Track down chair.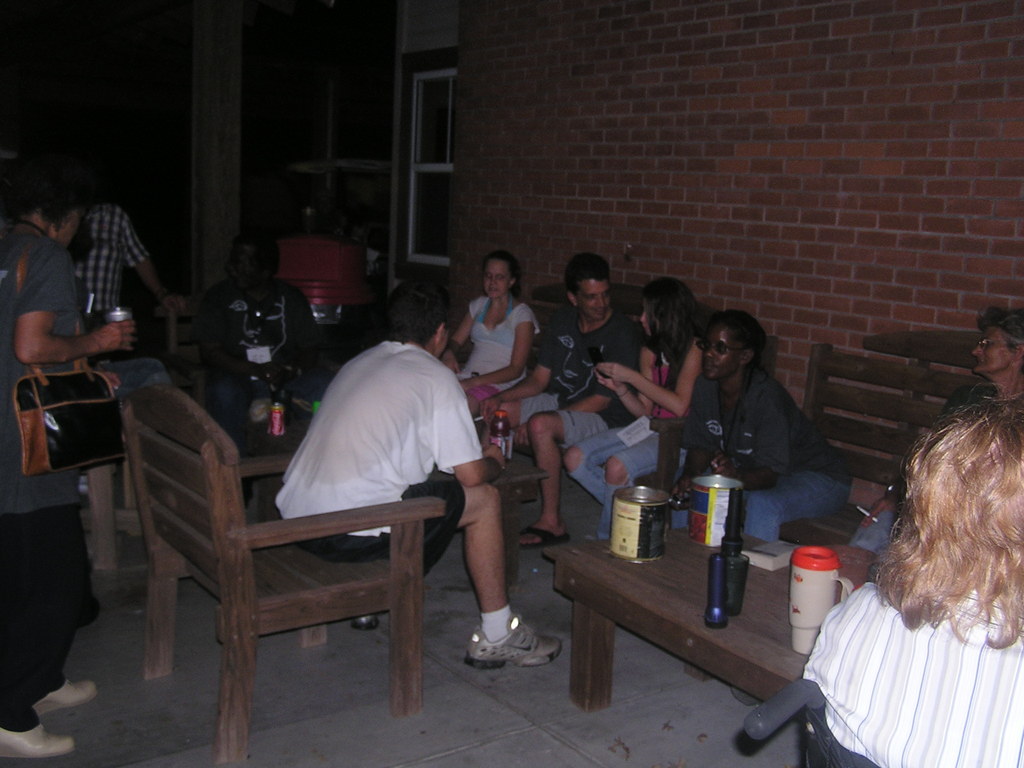
Tracked to 84,369,461,728.
